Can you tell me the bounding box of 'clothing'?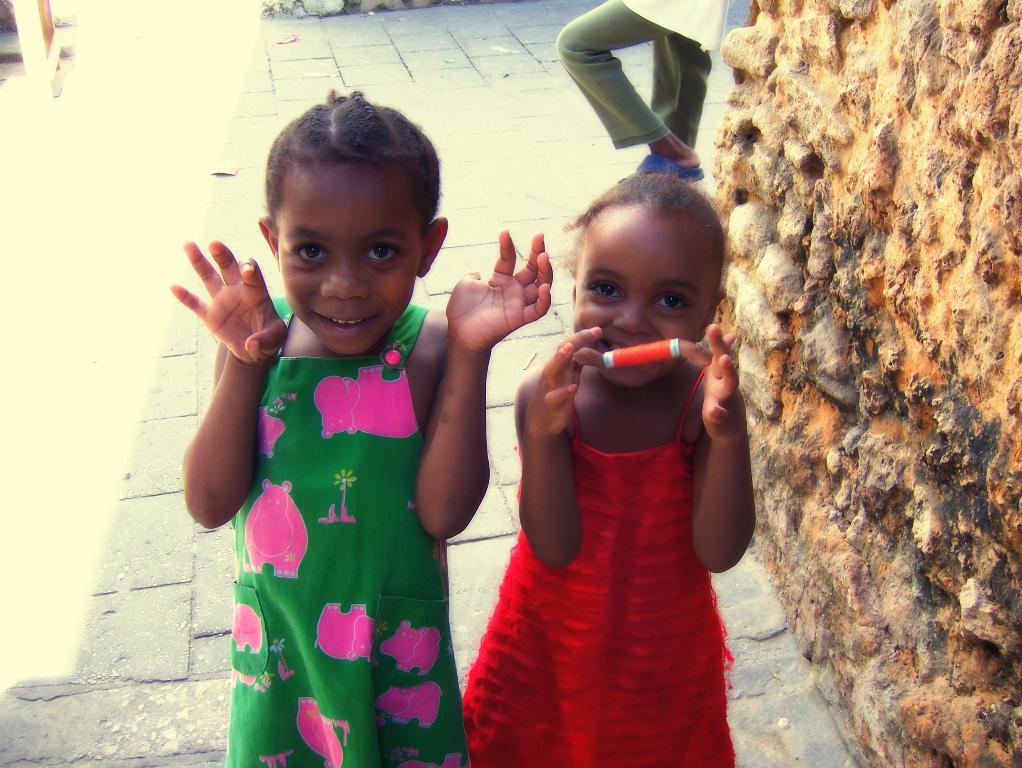
region(556, 0, 706, 148).
